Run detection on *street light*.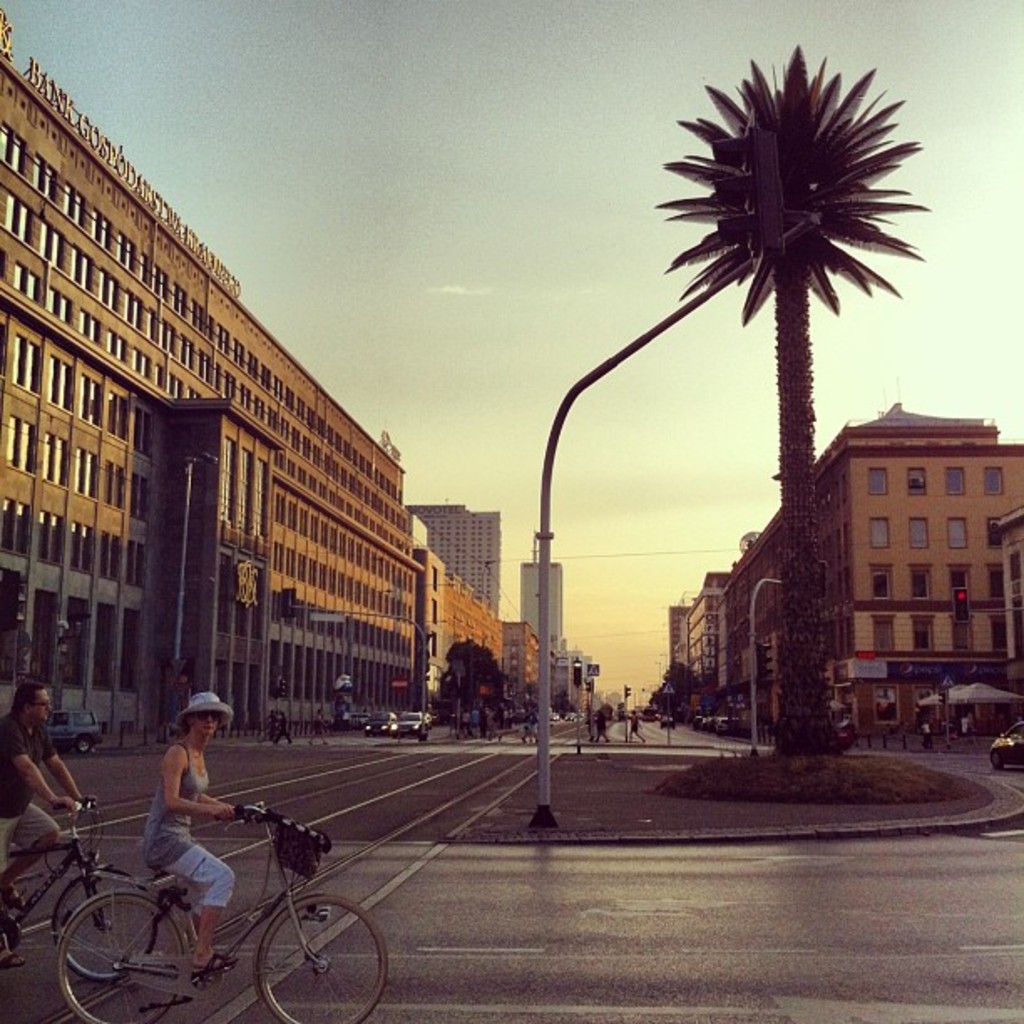
Result: bbox=(659, 653, 666, 673).
